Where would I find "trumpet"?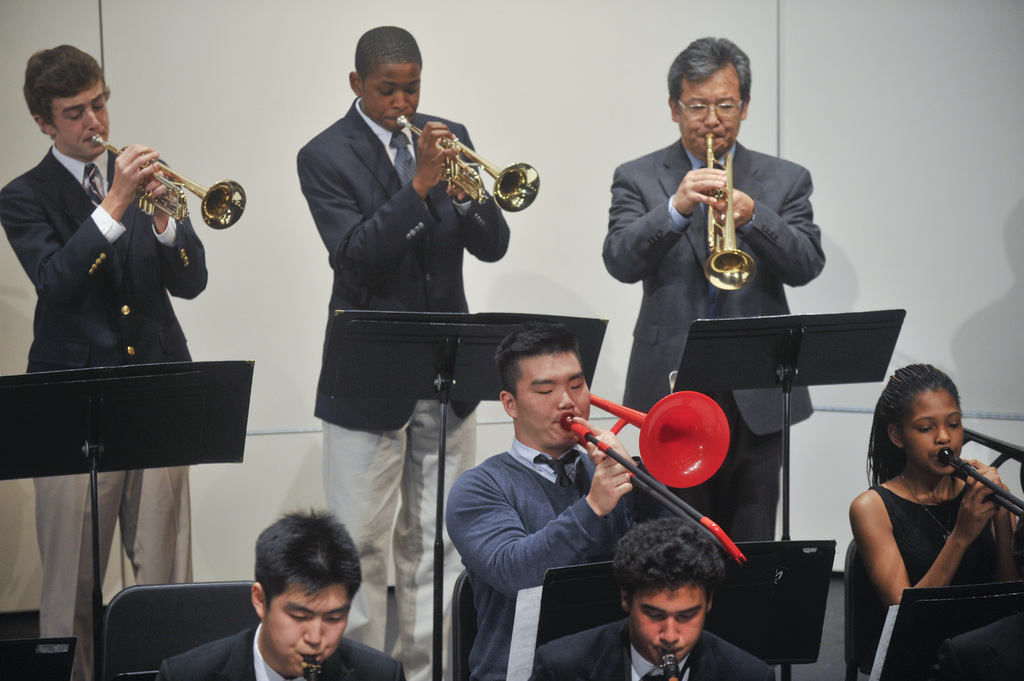
At (x1=90, y1=131, x2=246, y2=230).
